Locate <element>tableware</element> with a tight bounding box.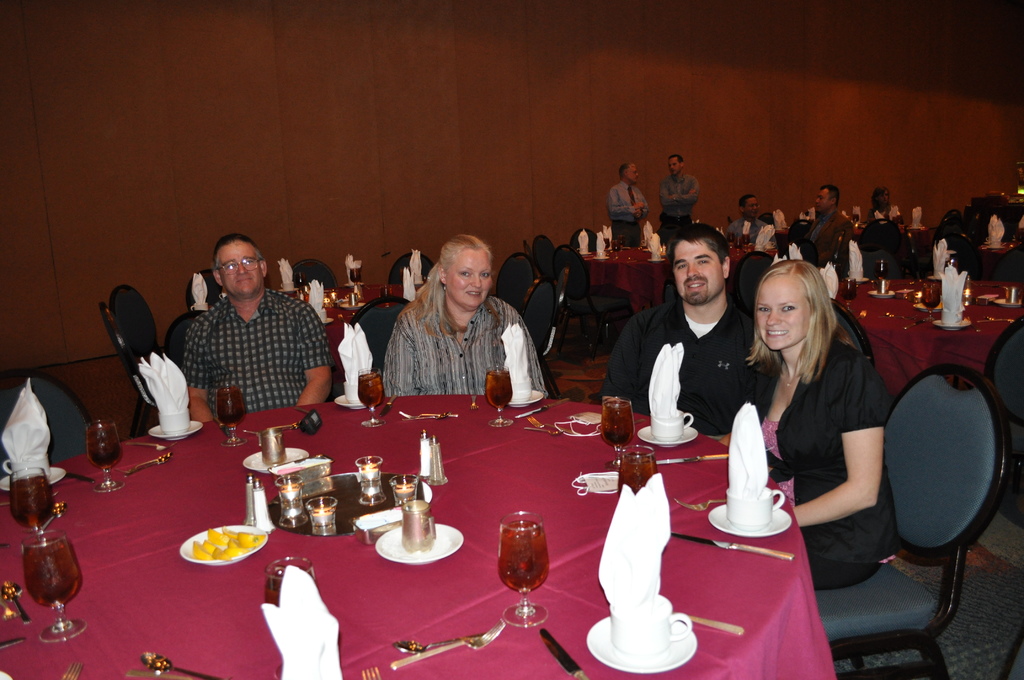
box=[391, 633, 482, 655].
